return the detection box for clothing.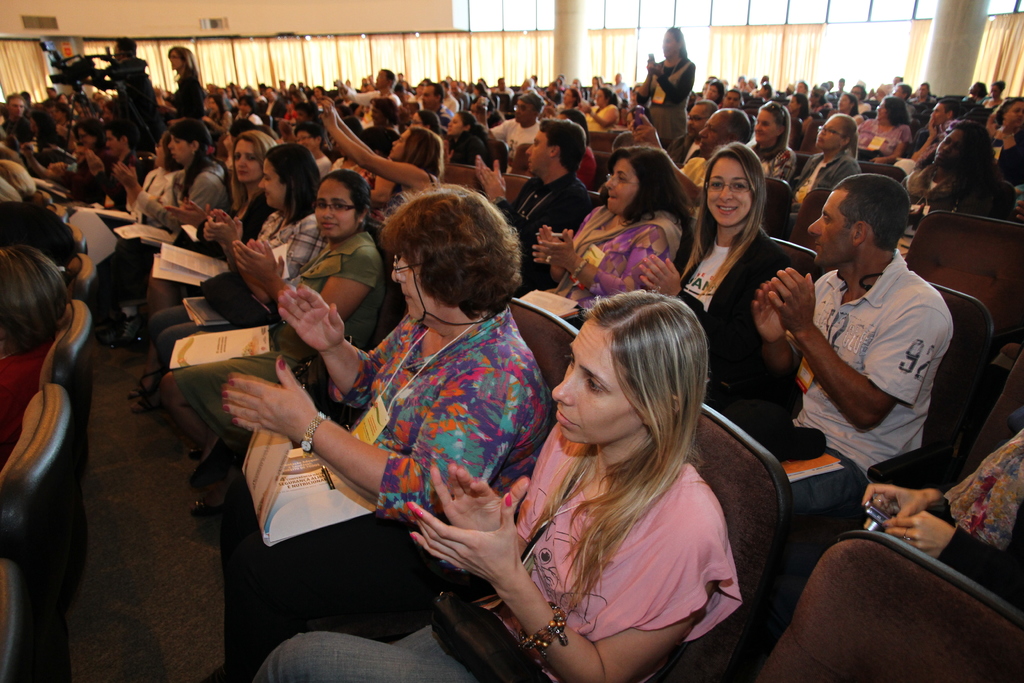
(x1=939, y1=432, x2=1023, y2=604).
